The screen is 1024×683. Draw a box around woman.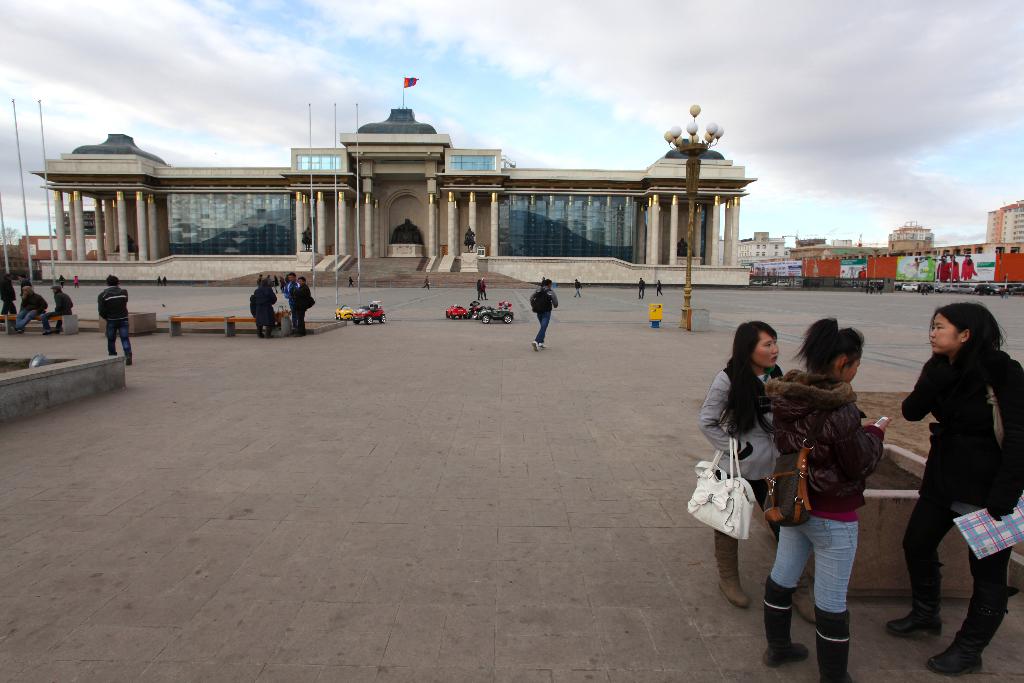
BBox(760, 306, 895, 682).
